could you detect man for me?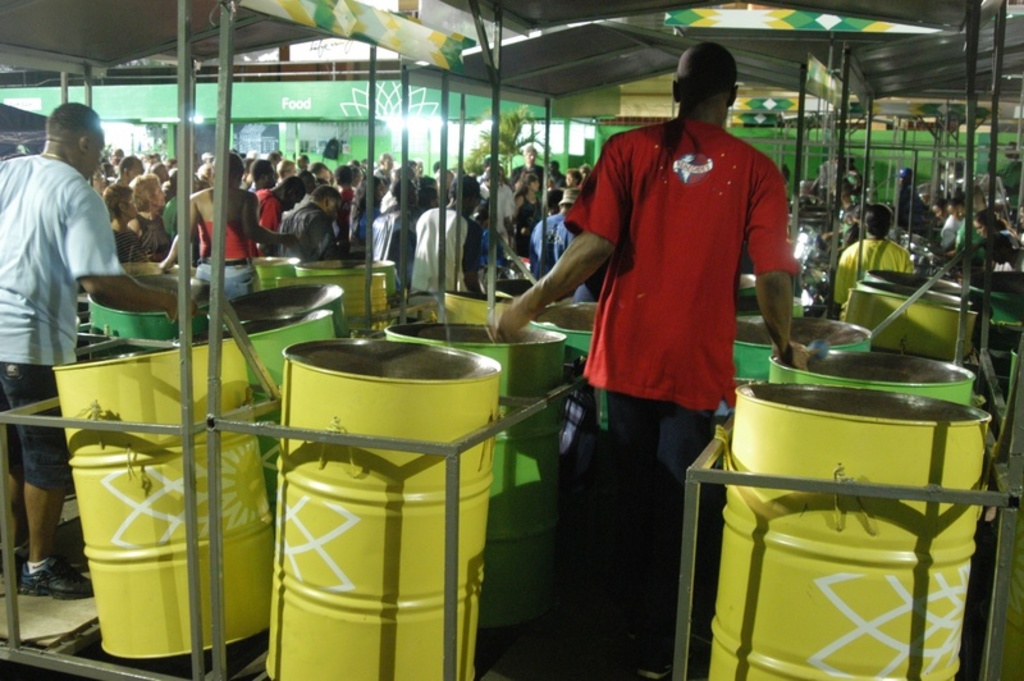
Detection result: 0,100,193,599.
